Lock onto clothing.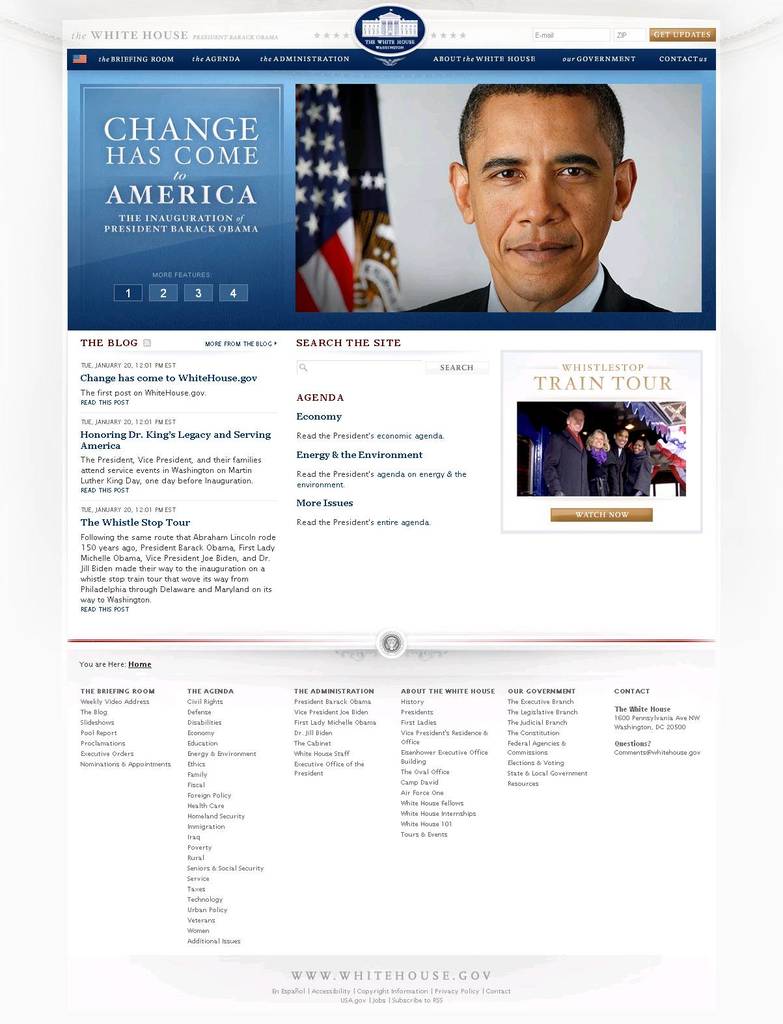
Locked: l=614, t=448, r=627, b=491.
